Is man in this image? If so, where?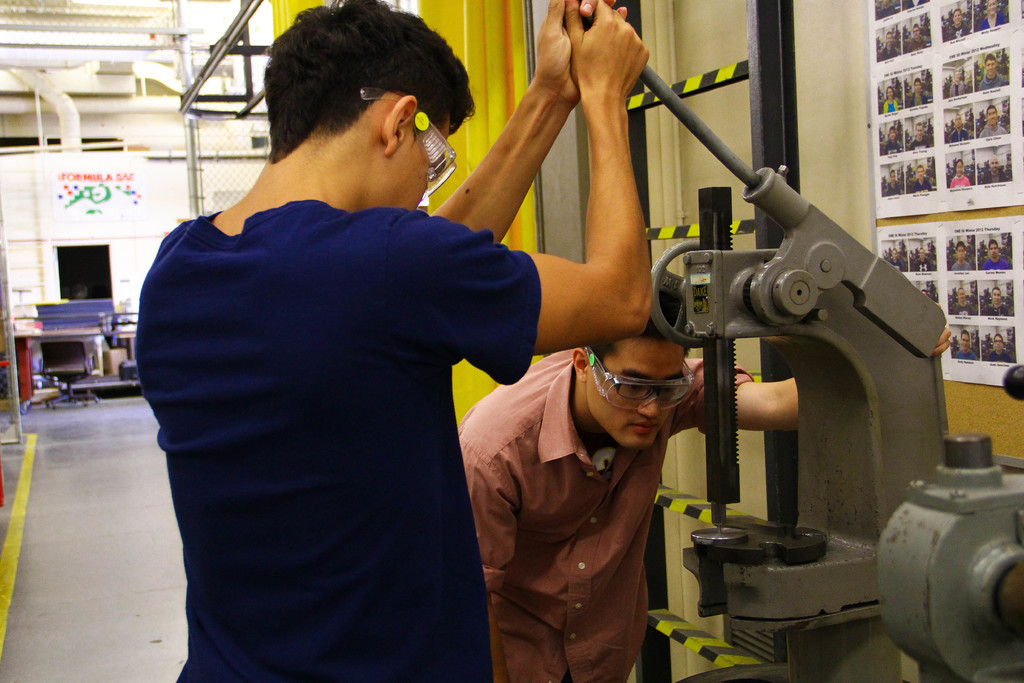
Yes, at (983,154,1008,185).
